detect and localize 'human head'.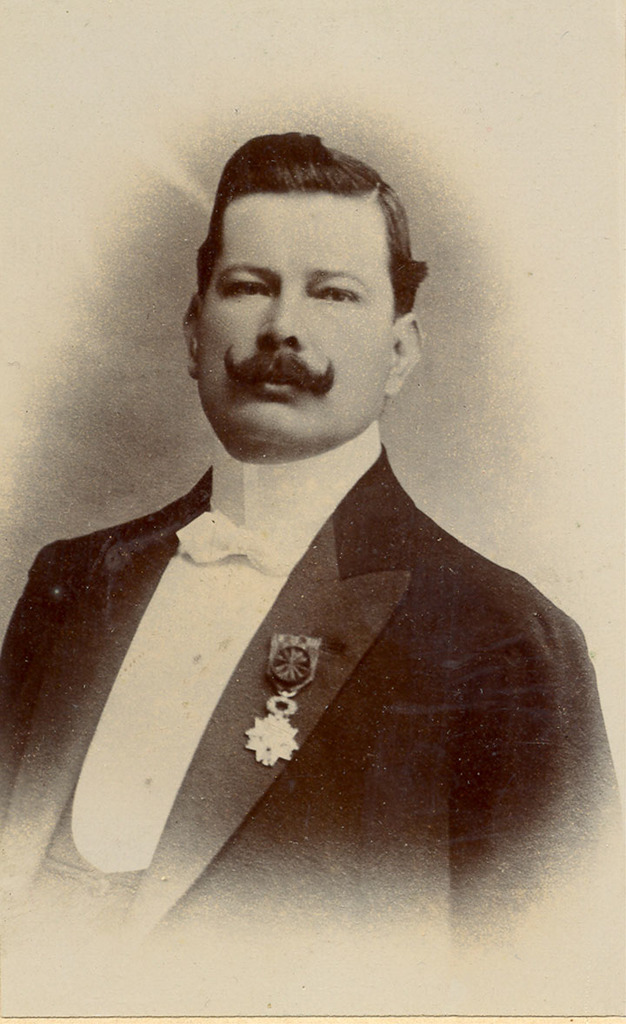
Localized at box(191, 131, 419, 447).
